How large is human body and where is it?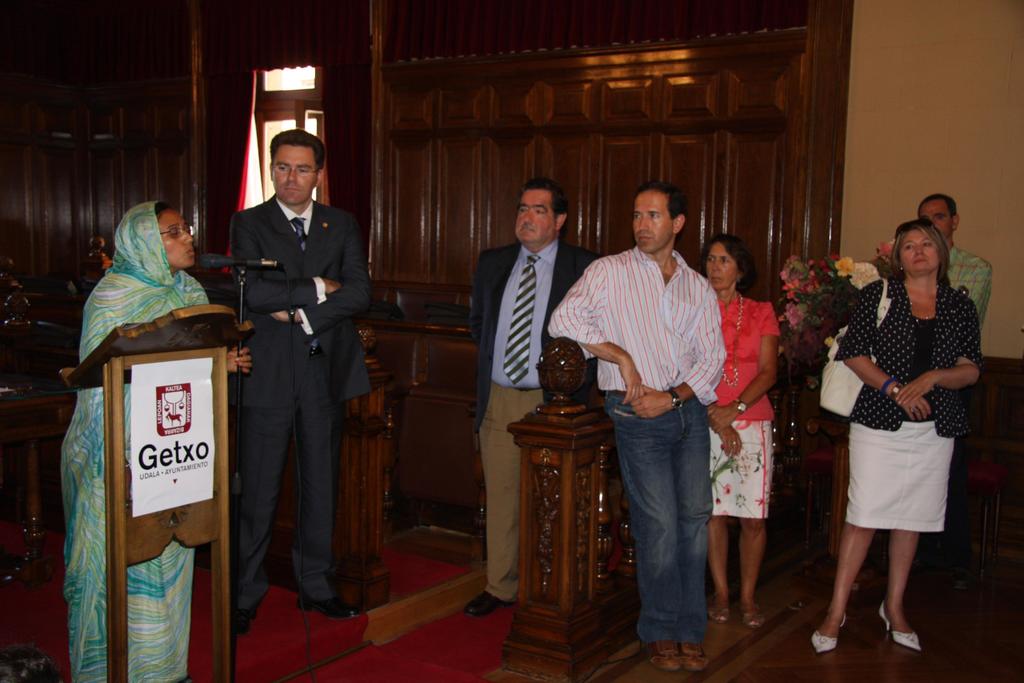
Bounding box: 58 202 253 682.
